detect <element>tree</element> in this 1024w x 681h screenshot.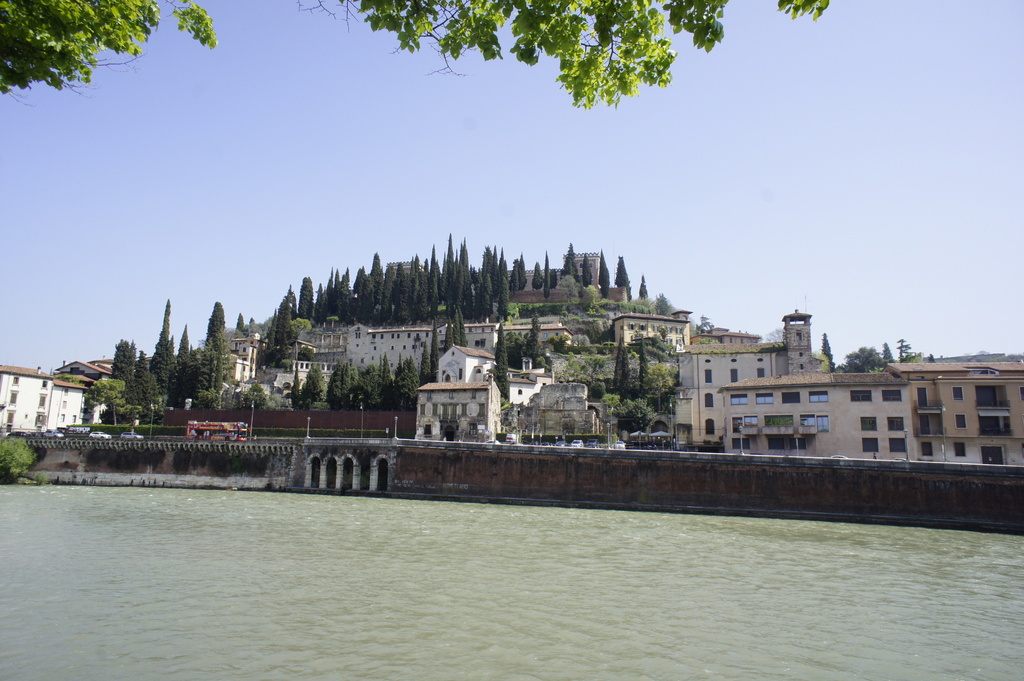
Detection: [x1=110, y1=336, x2=141, y2=399].
